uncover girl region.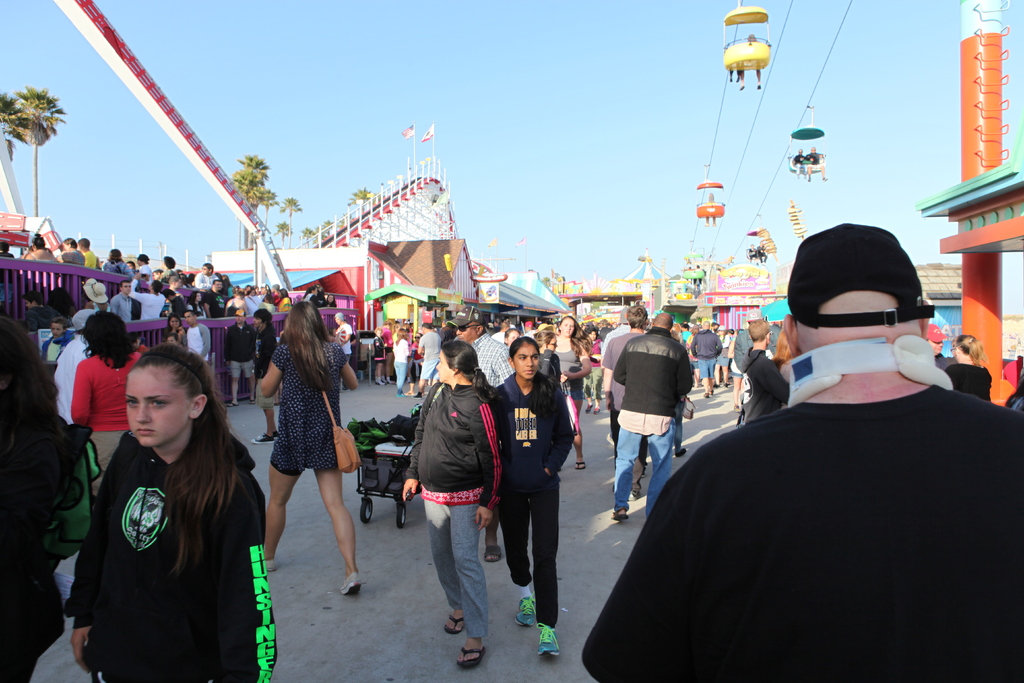
Uncovered: 546,314,592,469.
